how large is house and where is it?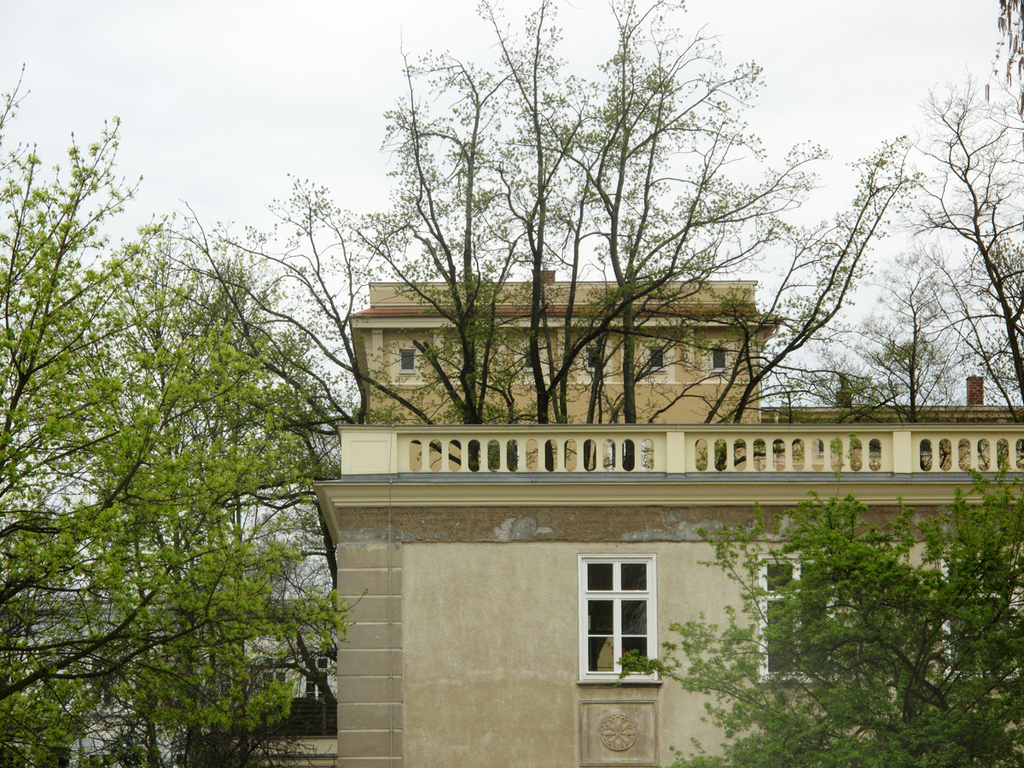
Bounding box: (x1=0, y1=588, x2=351, y2=767).
